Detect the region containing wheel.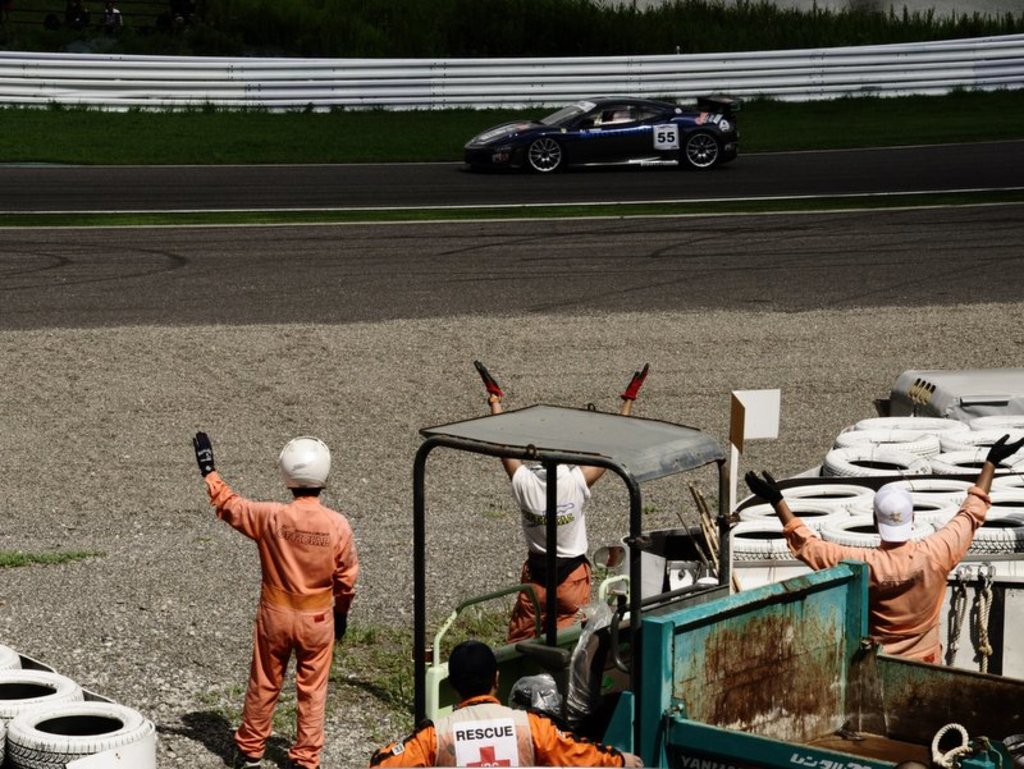
bbox=[0, 700, 148, 768].
